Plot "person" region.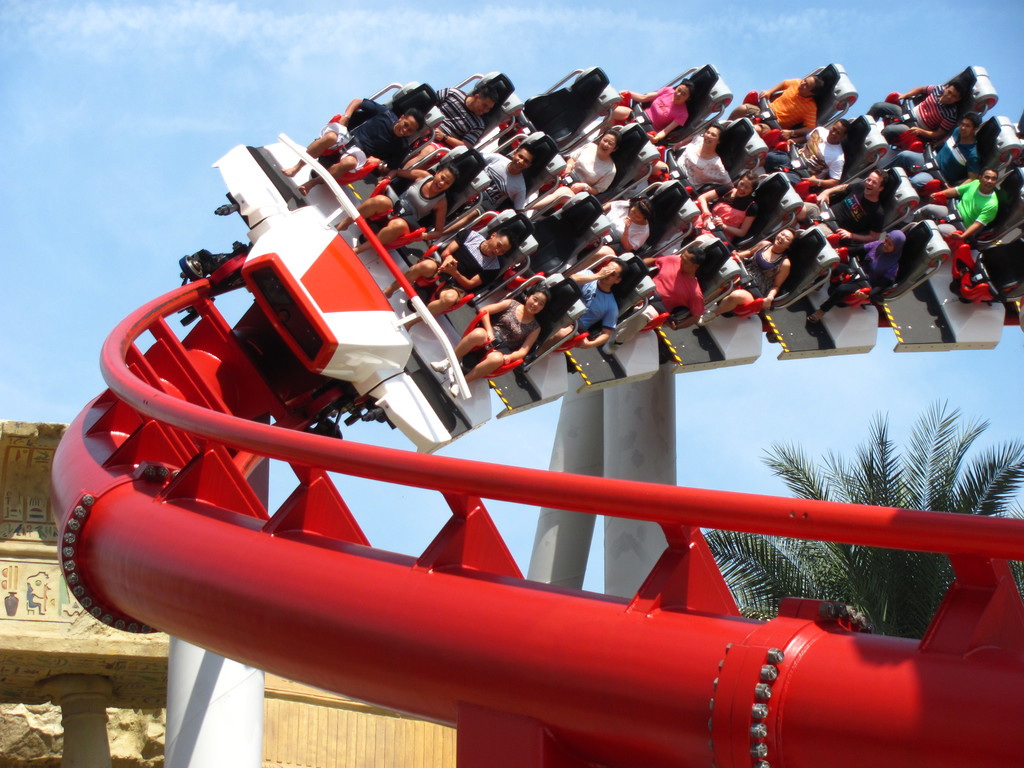
Plotted at pyautogui.locateOnScreen(926, 172, 999, 238).
